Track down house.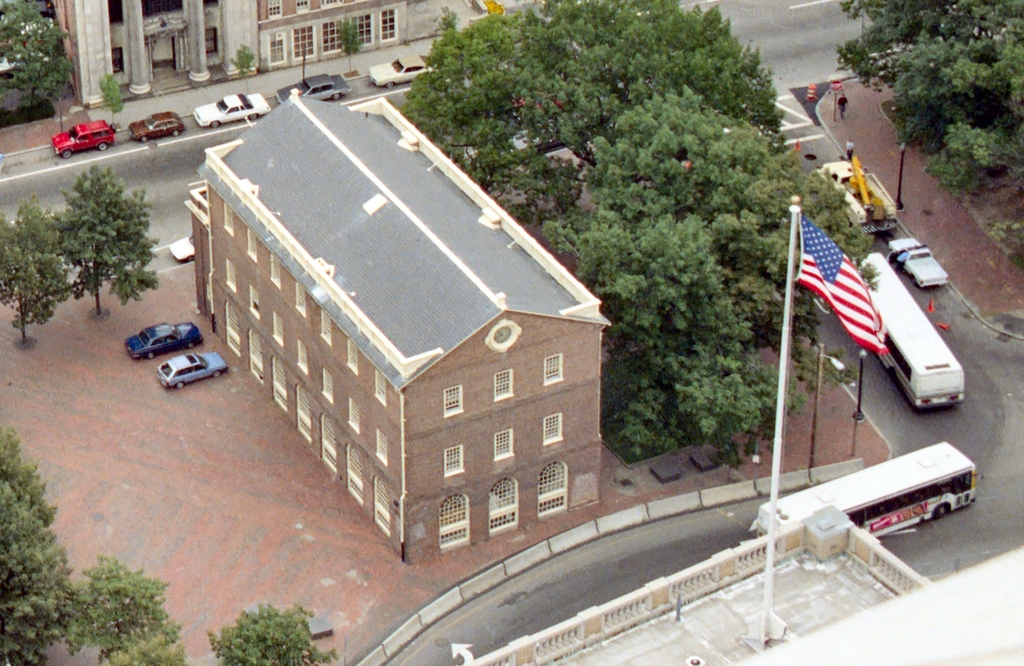
Tracked to <region>40, 1, 638, 118</region>.
